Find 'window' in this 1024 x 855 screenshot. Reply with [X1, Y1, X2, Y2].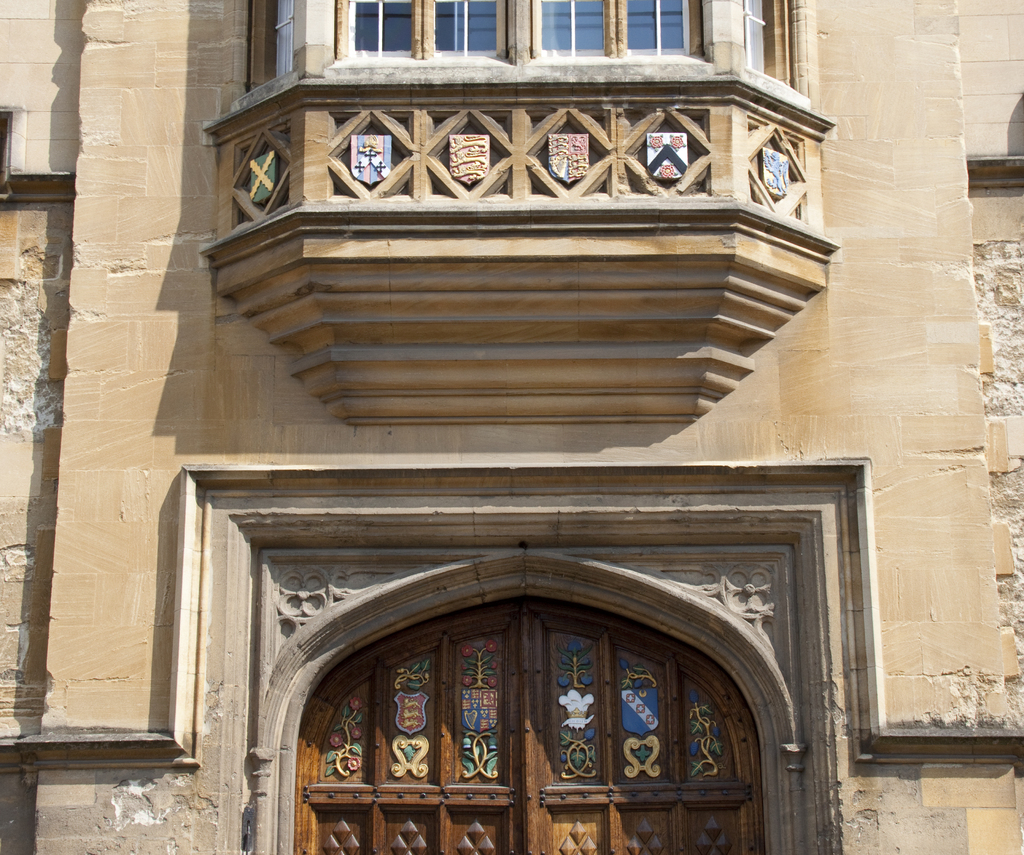
[534, 0, 607, 54].
